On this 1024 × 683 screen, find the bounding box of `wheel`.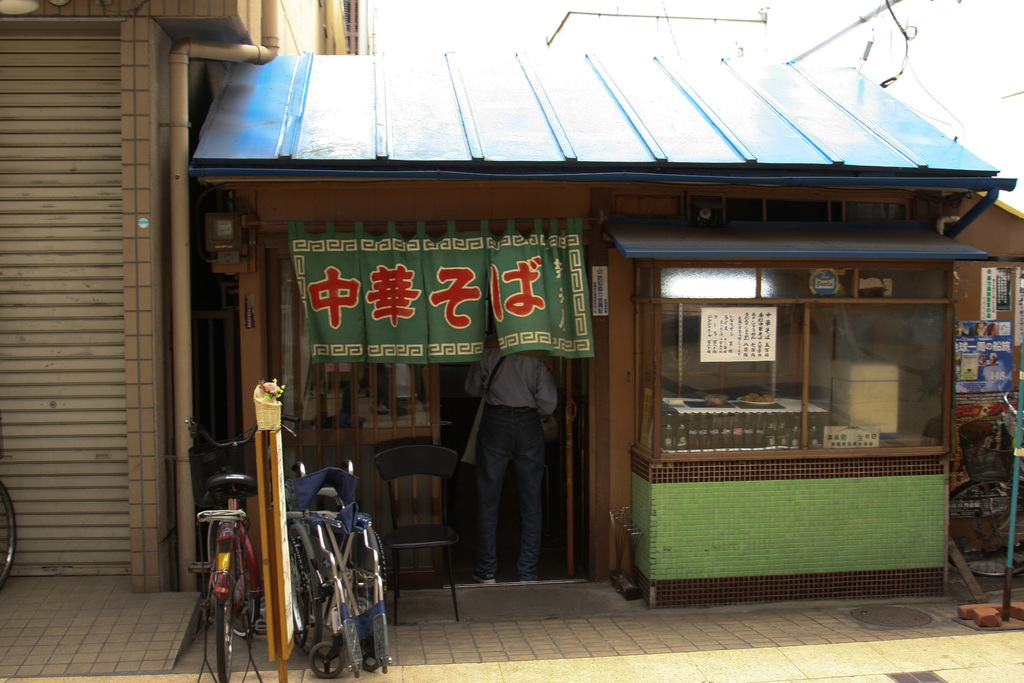
Bounding box: 357 633 388 673.
